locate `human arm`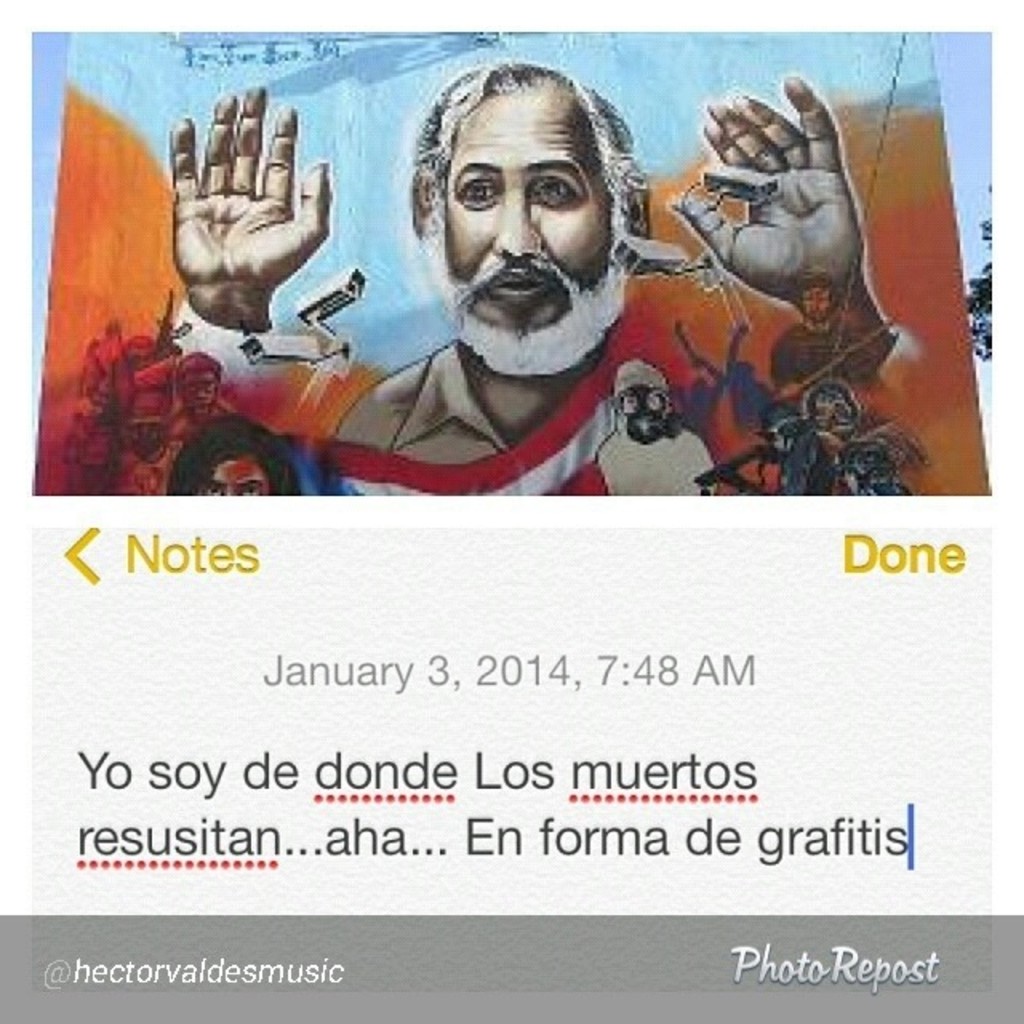
rect(667, 77, 883, 328)
